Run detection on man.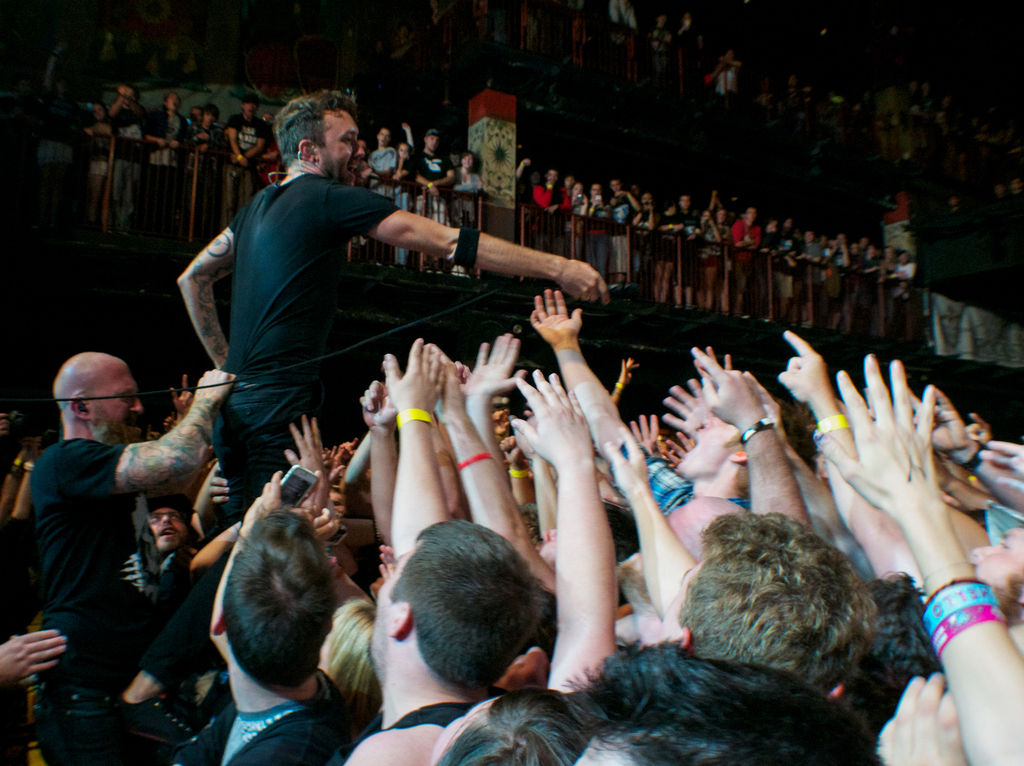
Result: x1=147, y1=494, x2=213, y2=573.
